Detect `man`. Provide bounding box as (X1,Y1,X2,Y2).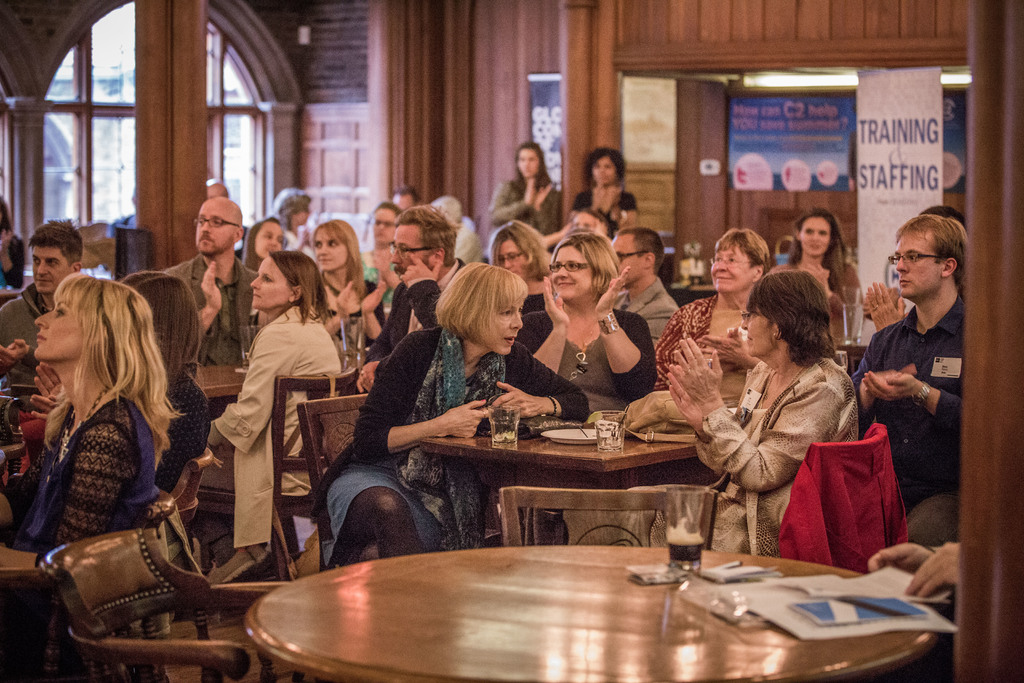
(346,202,468,396).
